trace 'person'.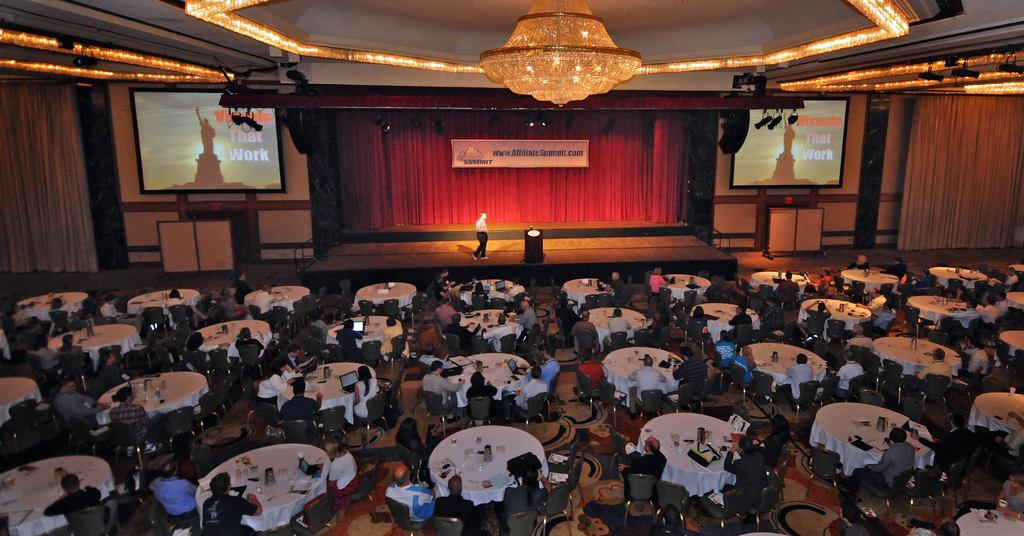
Traced to detection(575, 354, 612, 396).
